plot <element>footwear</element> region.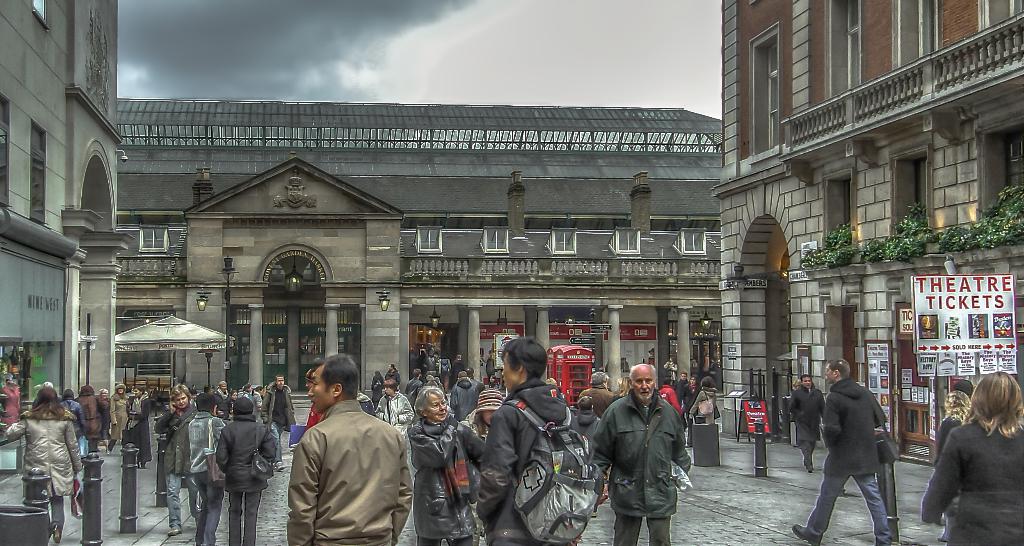
Plotted at left=790, top=520, right=824, bottom=543.
